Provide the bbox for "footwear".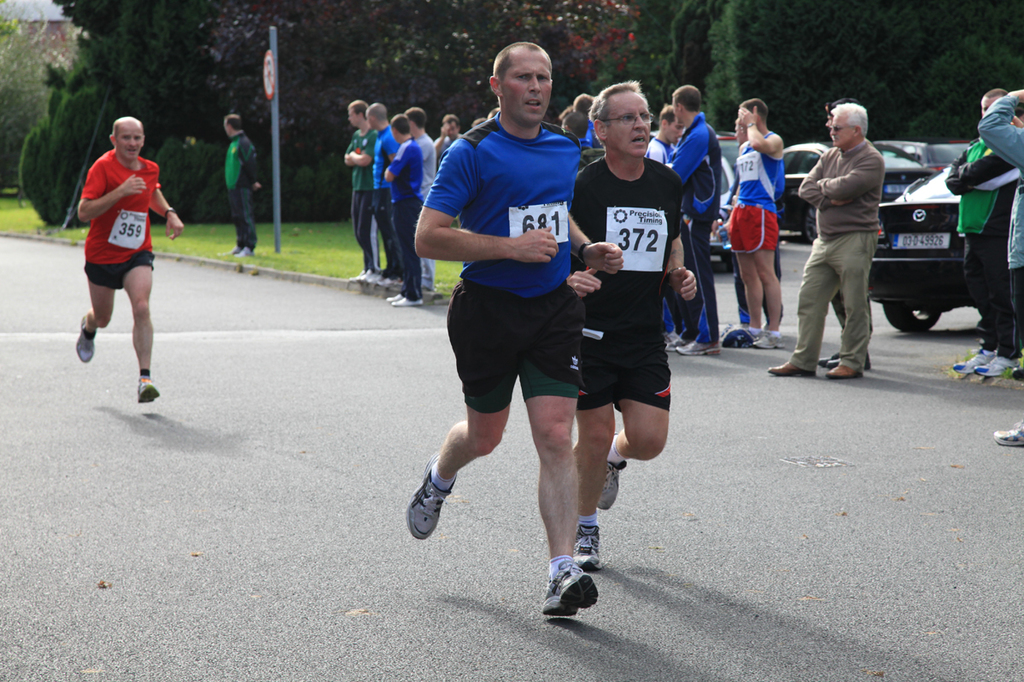
bbox(238, 235, 250, 260).
